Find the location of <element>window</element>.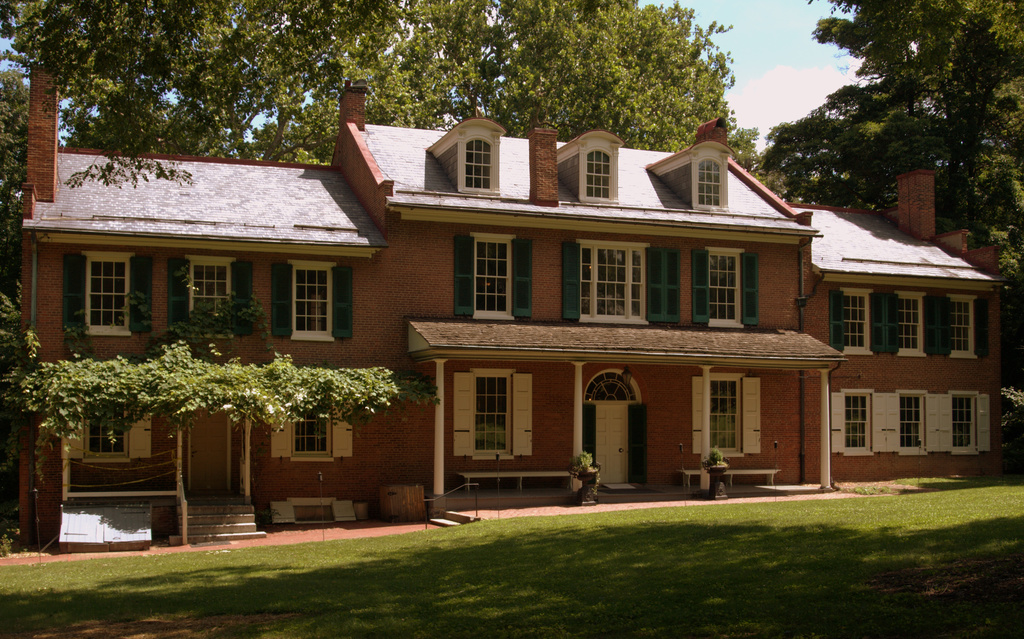
Location: {"x1": 886, "y1": 392, "x2": 939, "y2": 449}.
